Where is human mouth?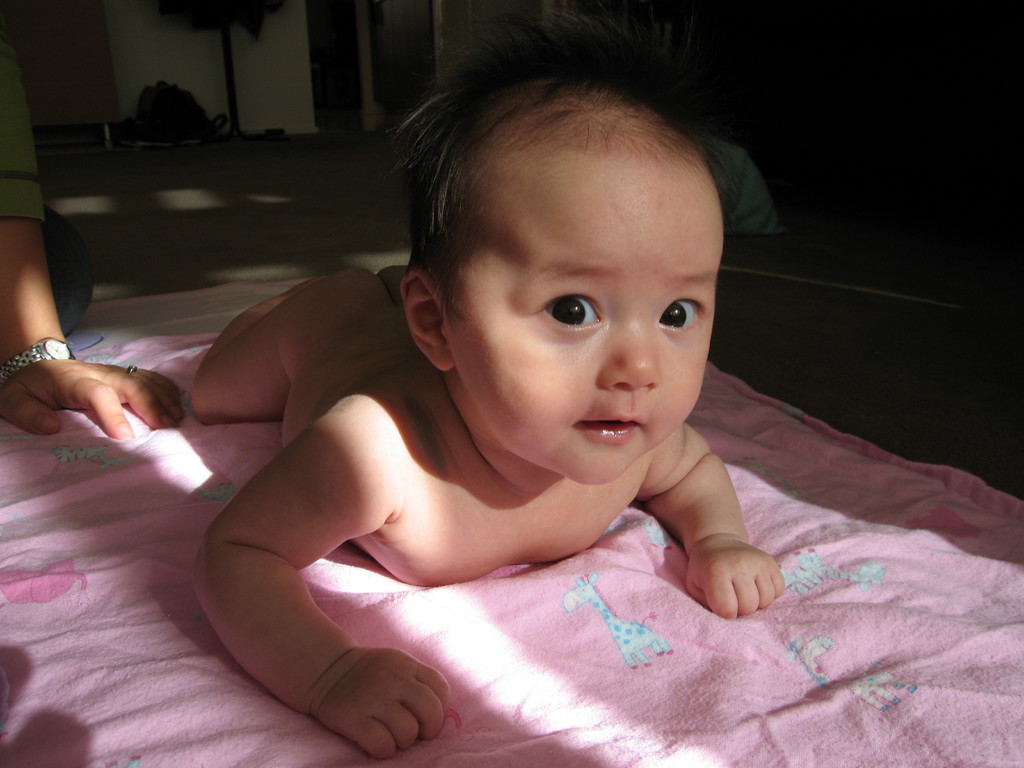
box(574, 413, 643, 444).
